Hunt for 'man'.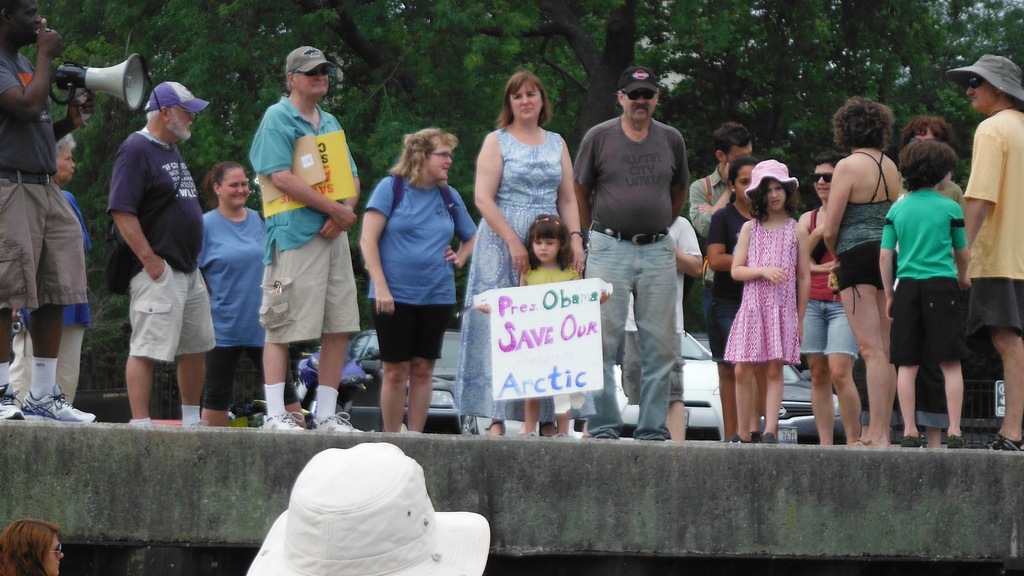
Hunted down at pyautogui.locateOnScreen(572, 61, 691, 444).
